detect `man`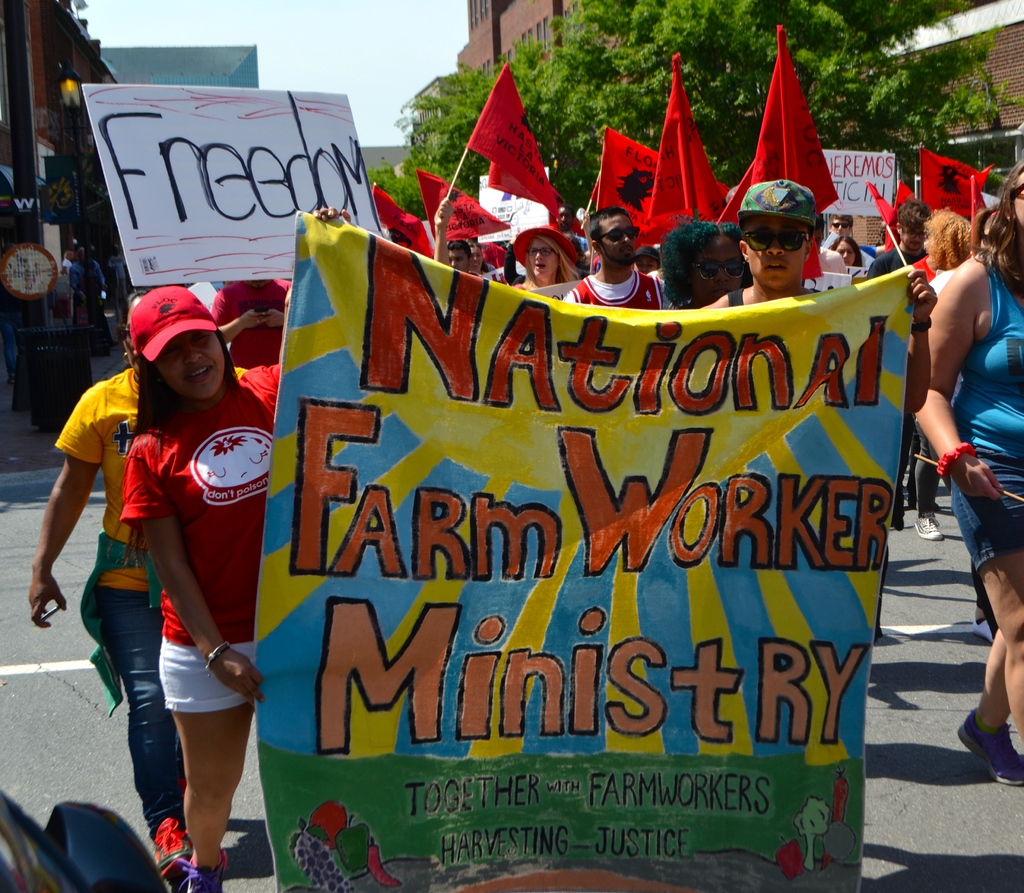
l=828, t=213, r=886, b=258
